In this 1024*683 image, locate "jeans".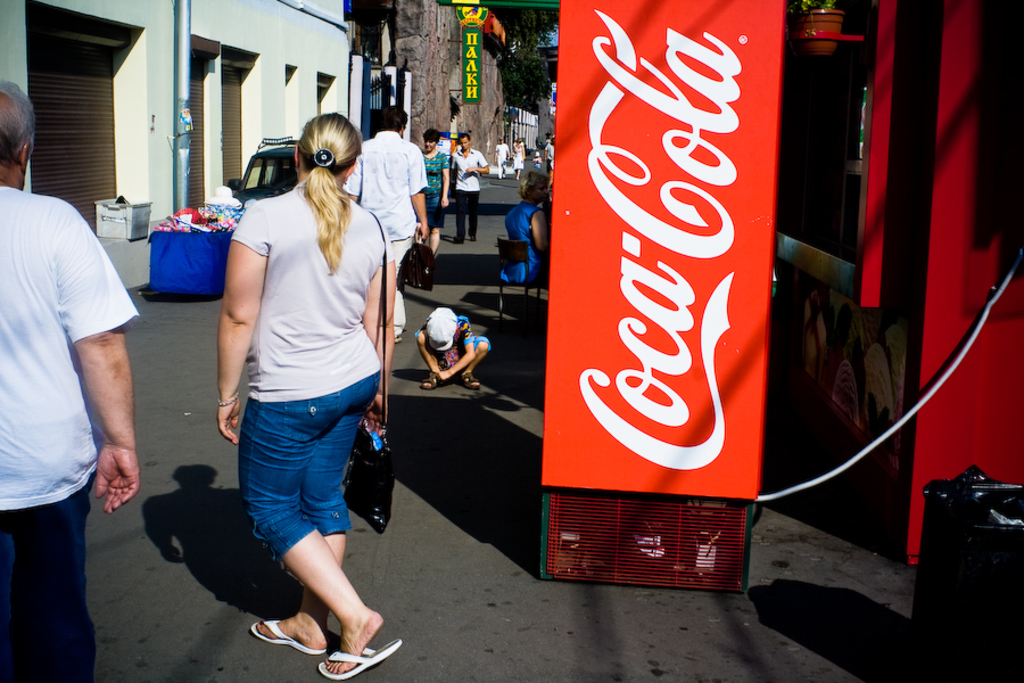
Bounding box: left=0, top=486, right=97, bottom=682.
